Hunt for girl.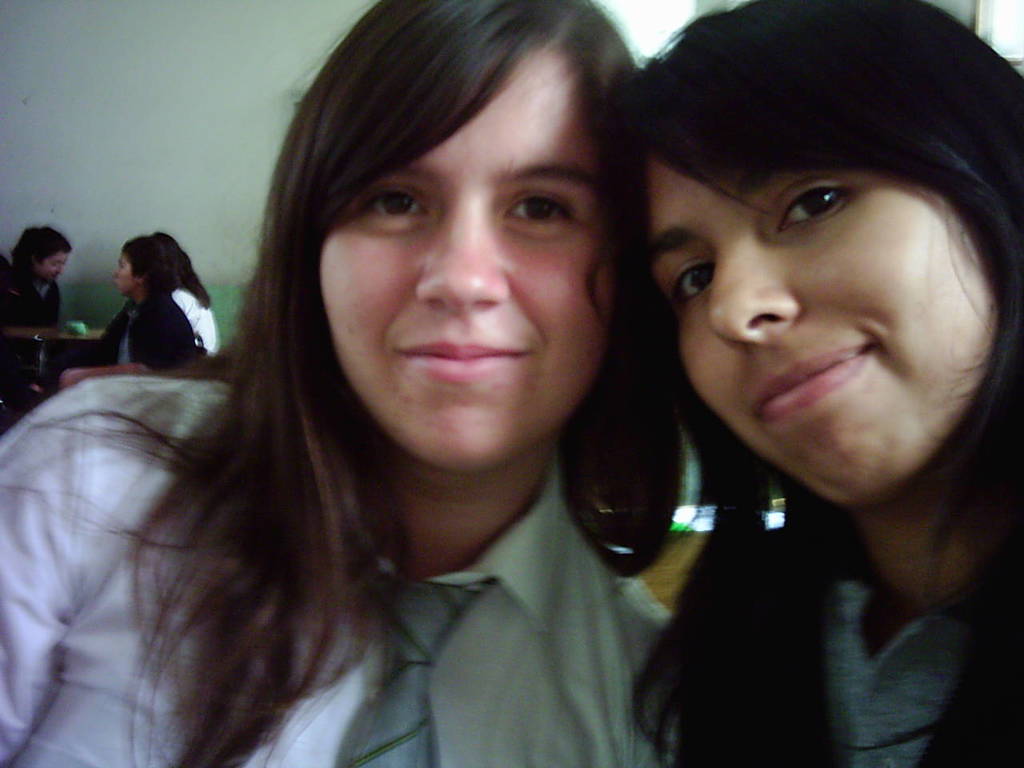
Hunted down at 0/0/692/767.
